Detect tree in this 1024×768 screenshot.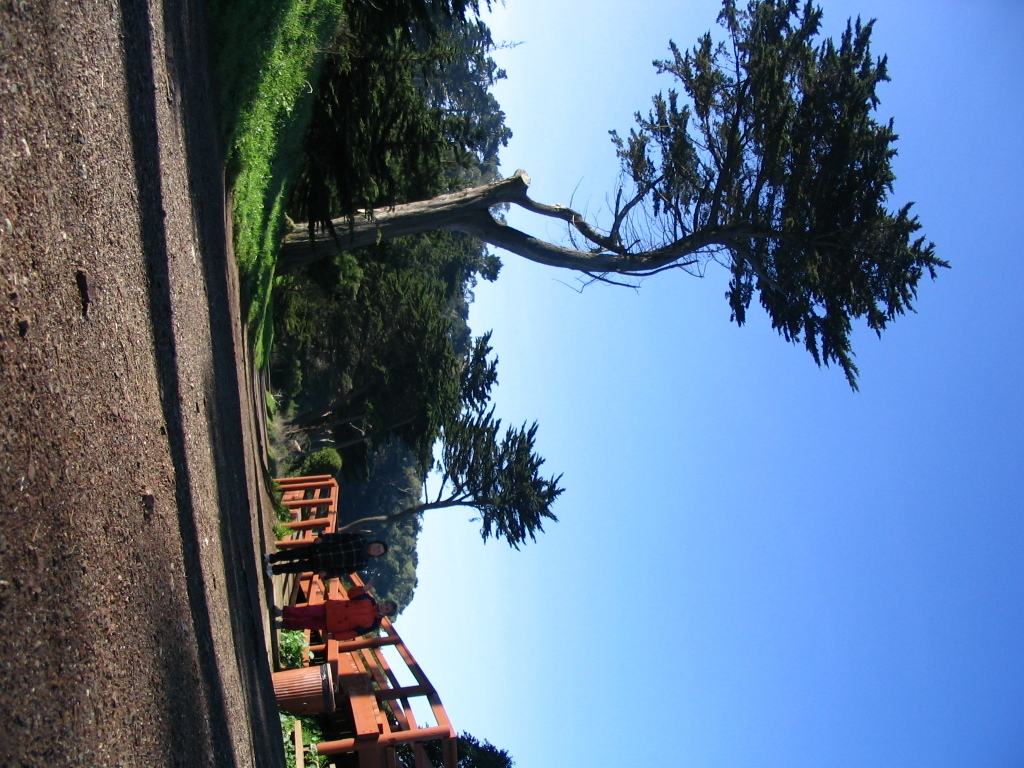
Detection: [341, 445, 458, 617].
